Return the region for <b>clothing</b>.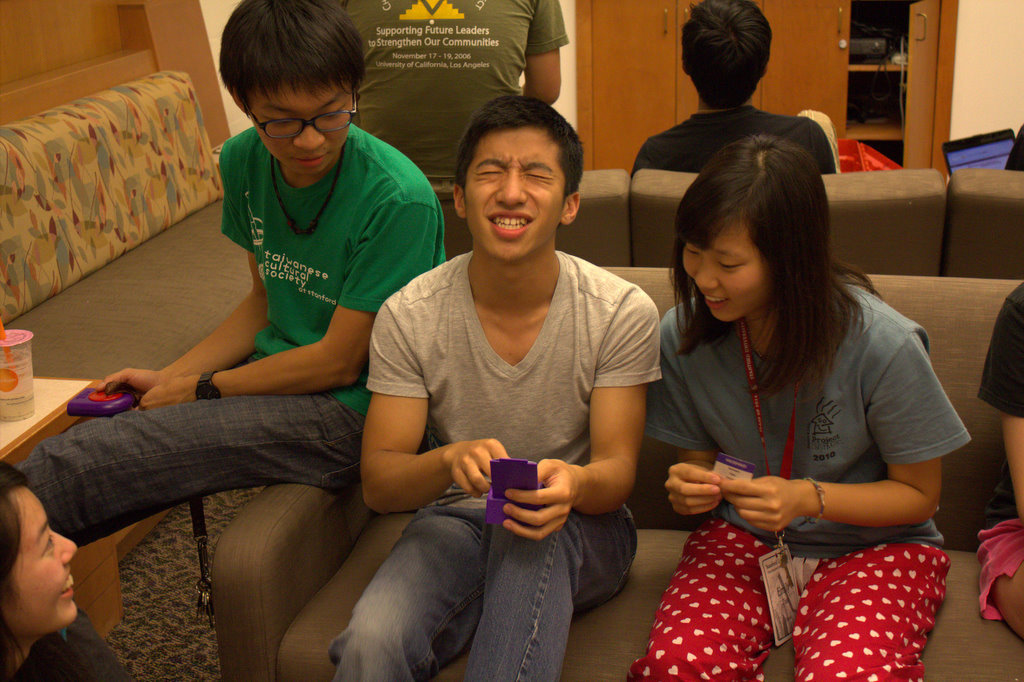
left=980, top=277, right=1023, bottom=626.
